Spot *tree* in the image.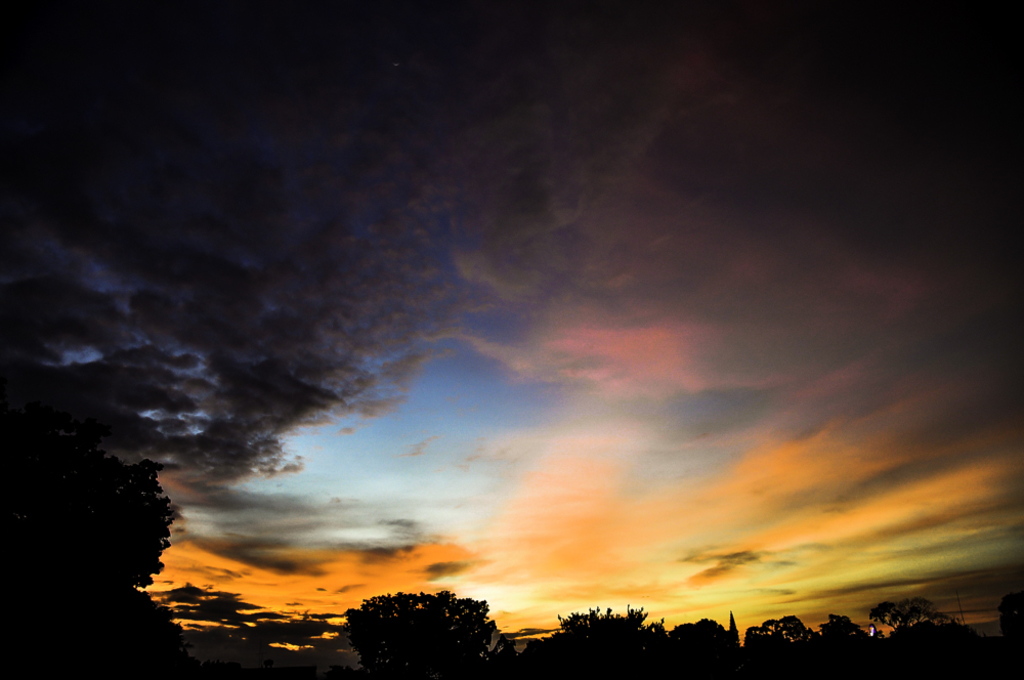
*tree* found at (819,615,870,644).
